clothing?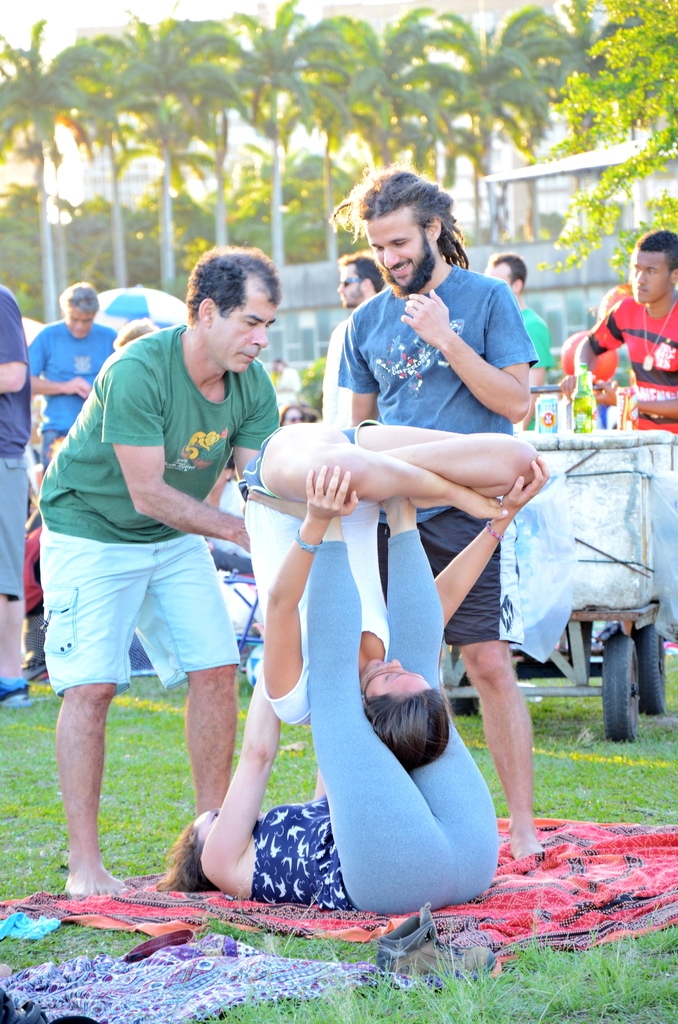
detection(239, 525, 493, 914)
